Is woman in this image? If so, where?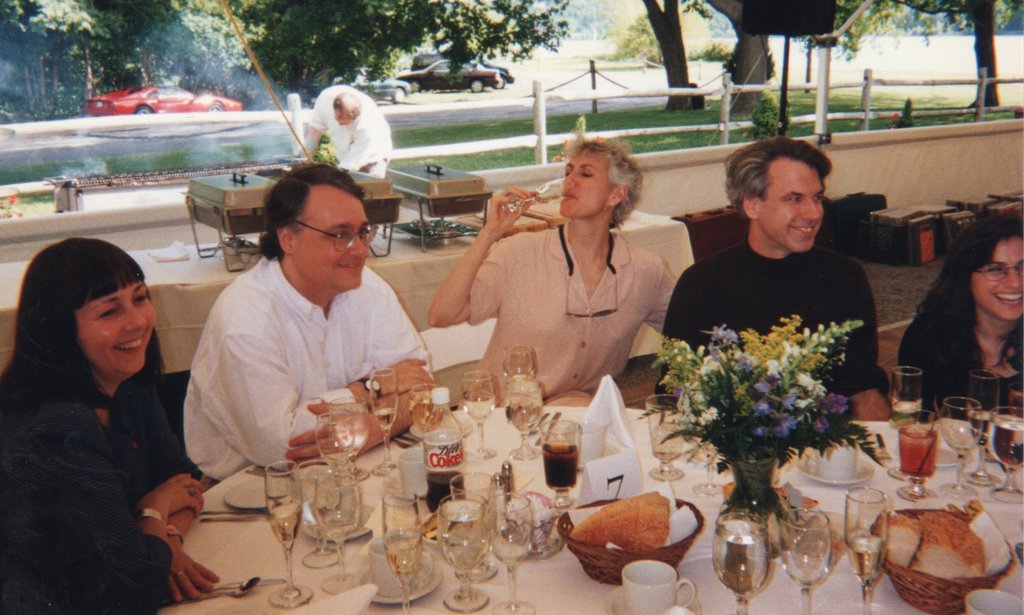
Yes, at <region>428, 135, 676, 399</region>.
